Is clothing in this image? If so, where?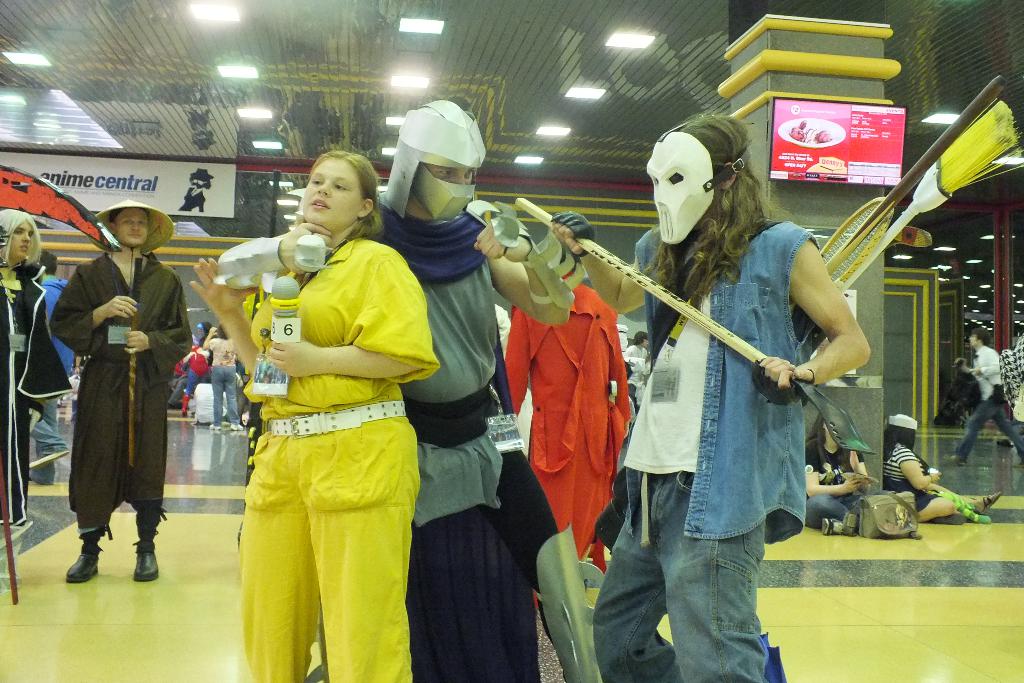
Yes, at crop(174, 185, 206, 210).
